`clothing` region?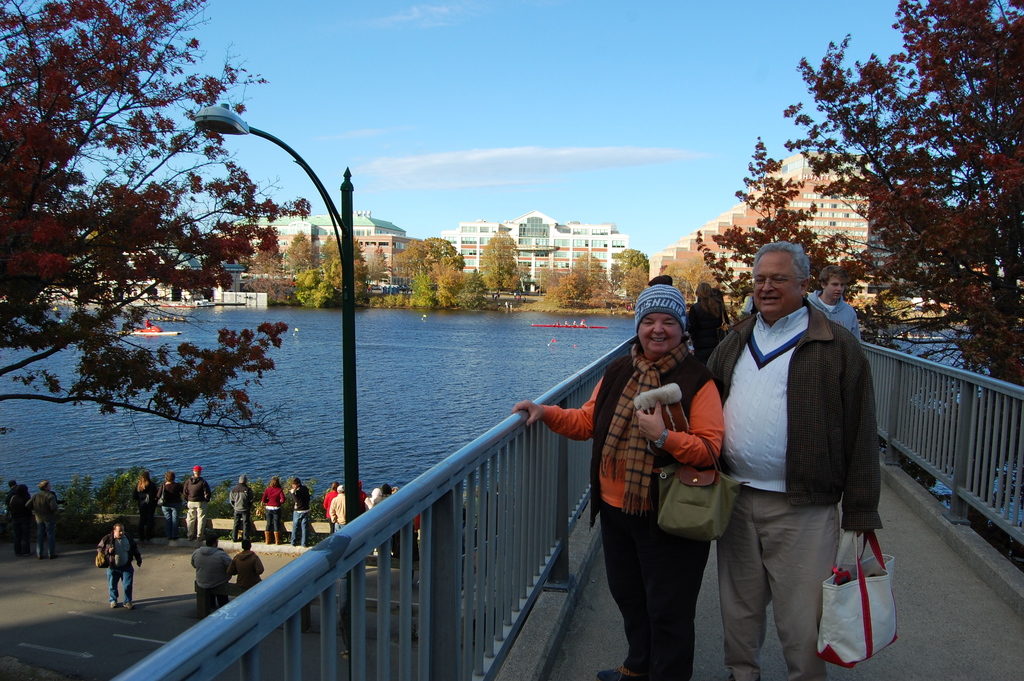
x1=8 y1=489 x2=32 y2=554
